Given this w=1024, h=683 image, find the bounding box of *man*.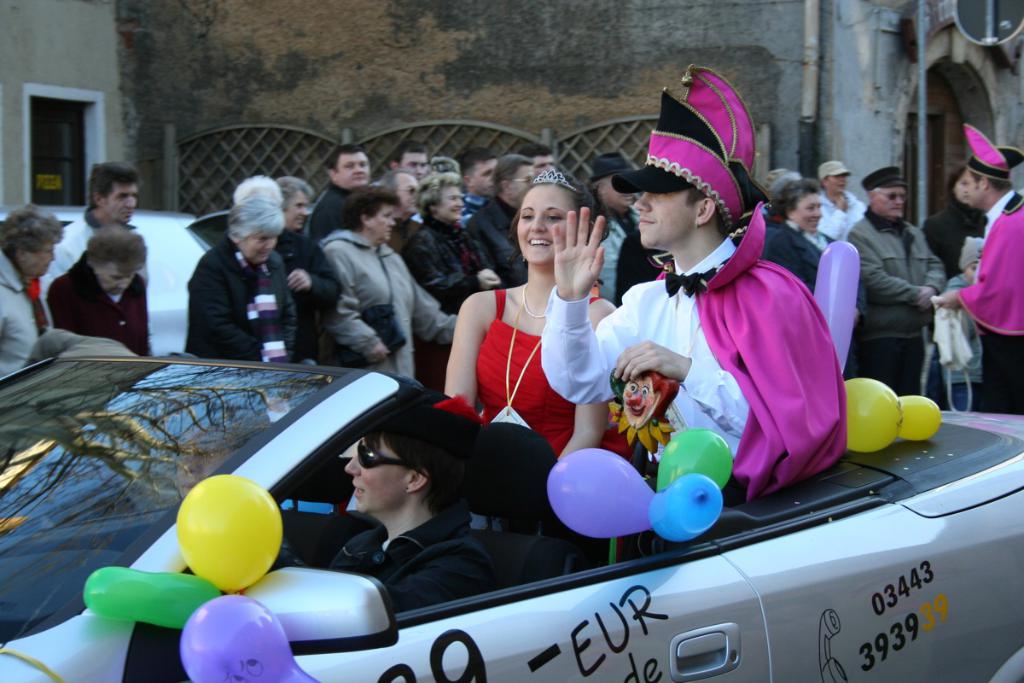
x1=587, y1=155, x2=631, y2=297.
